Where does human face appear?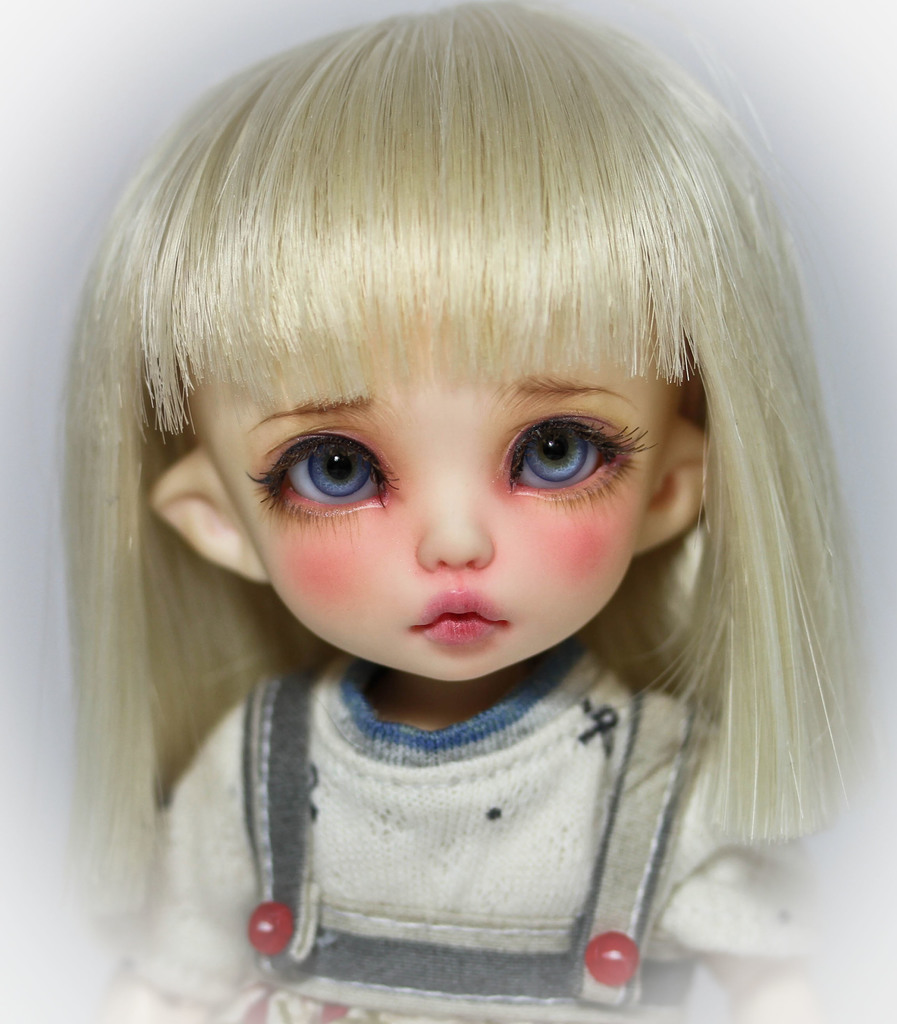
Appears at {"left": 216, "top": 321, "right": 678, "bottom": 684}.
